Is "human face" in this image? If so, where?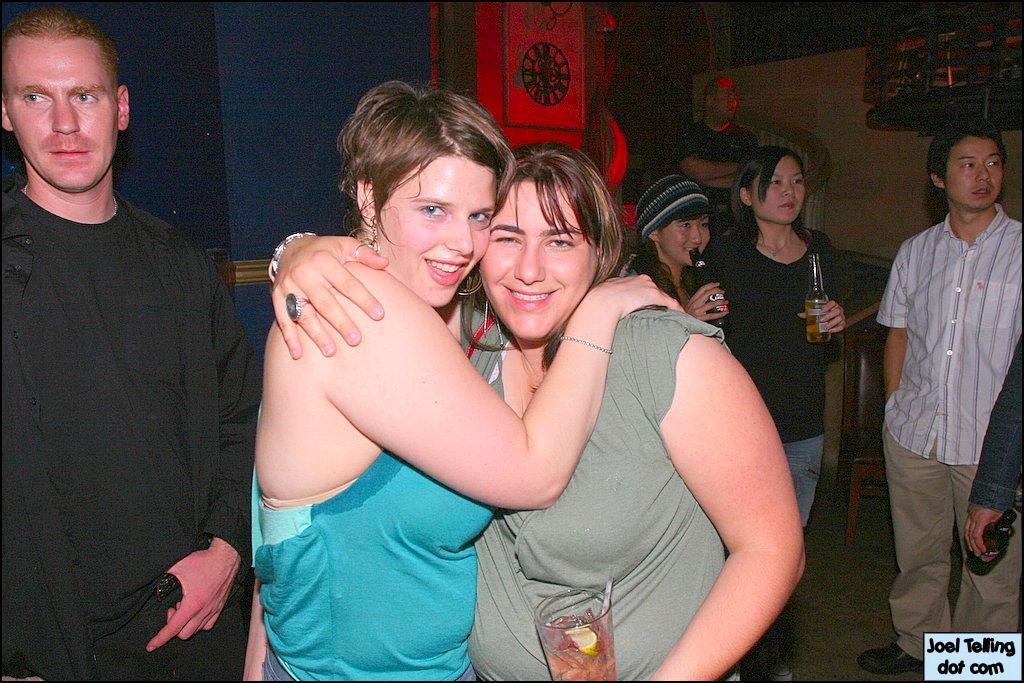
Yes, at {"left": 660, "top": 208, "right": 714, "bottom": 274}.
